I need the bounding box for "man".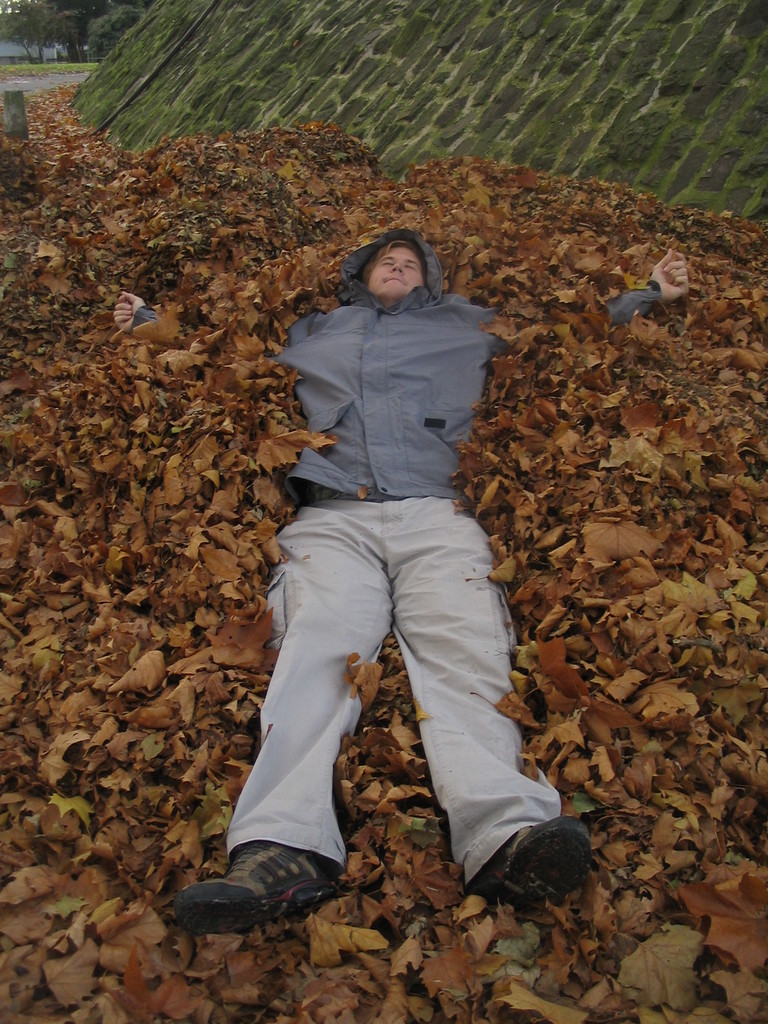
Here it is: 211/112/554/960.
